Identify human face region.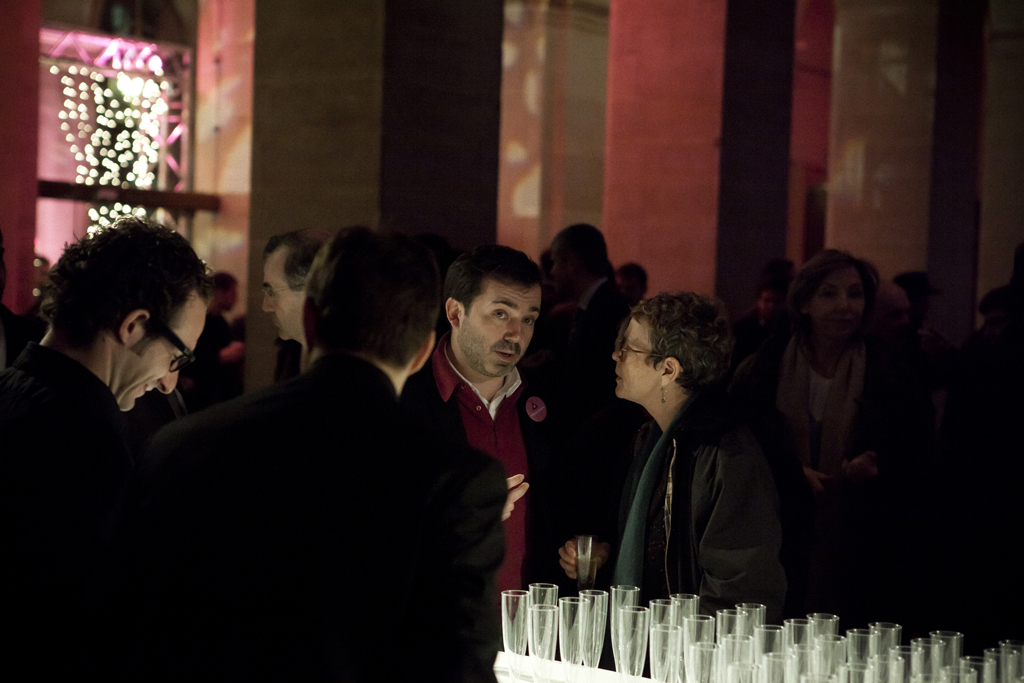
Region: left=454, top=280, right=542, bottom=374.
